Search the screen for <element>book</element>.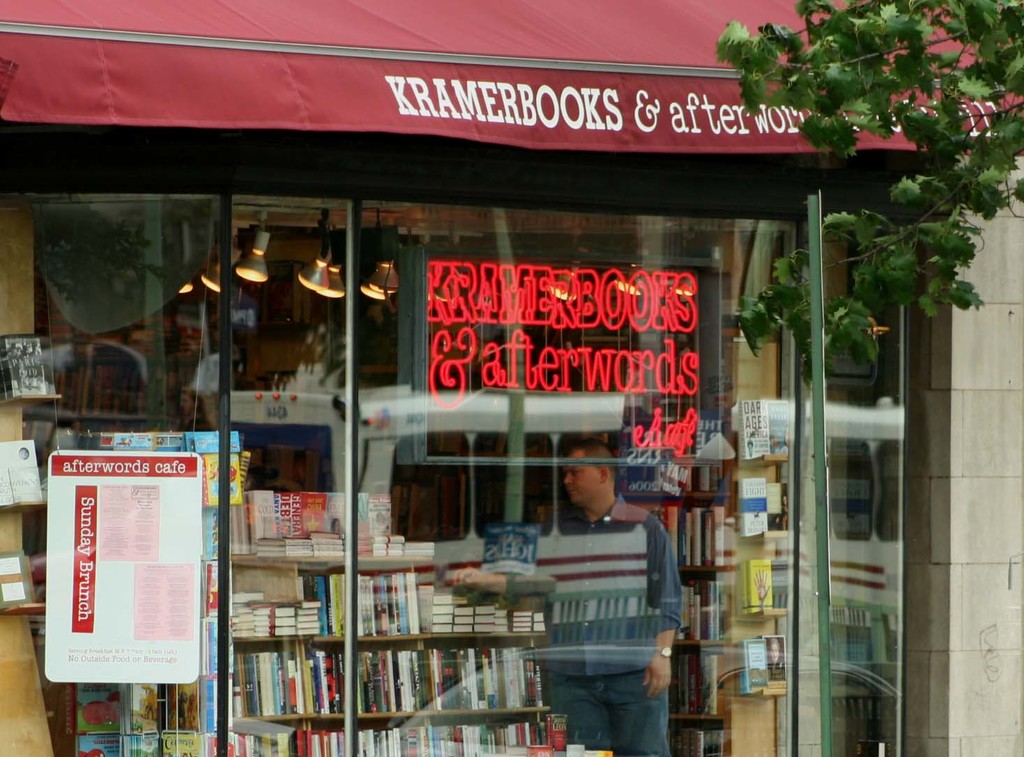
Found at BBox(0, 552, 37, 615).
